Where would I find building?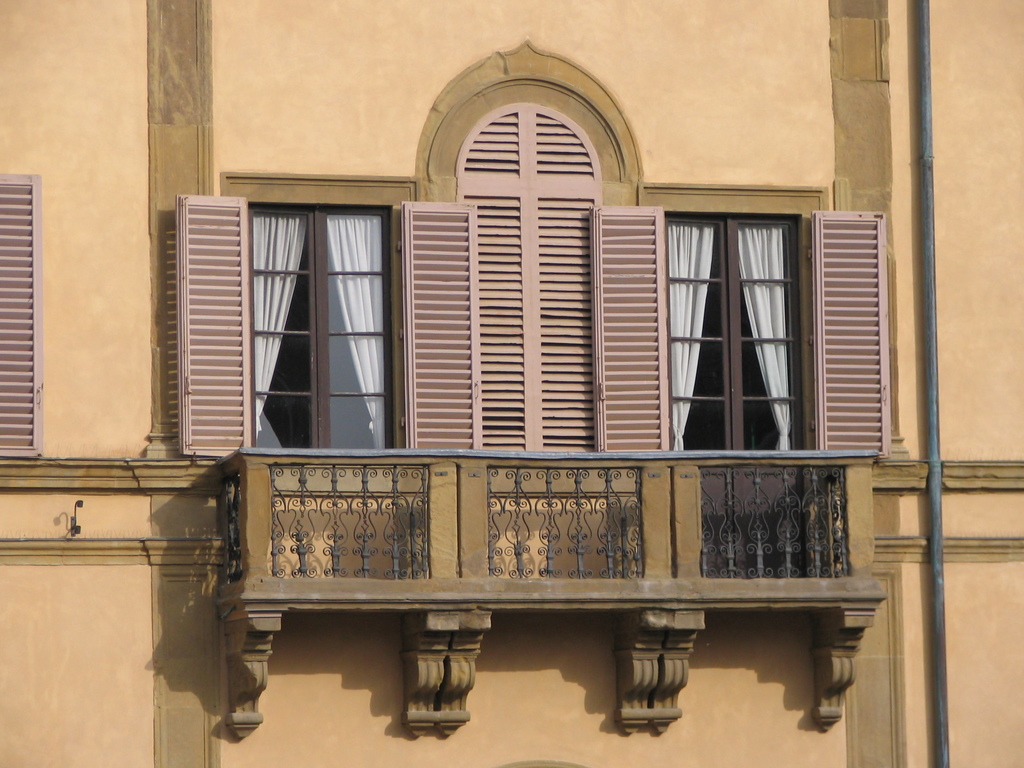
At locate(0, 0, 1023, 767).
